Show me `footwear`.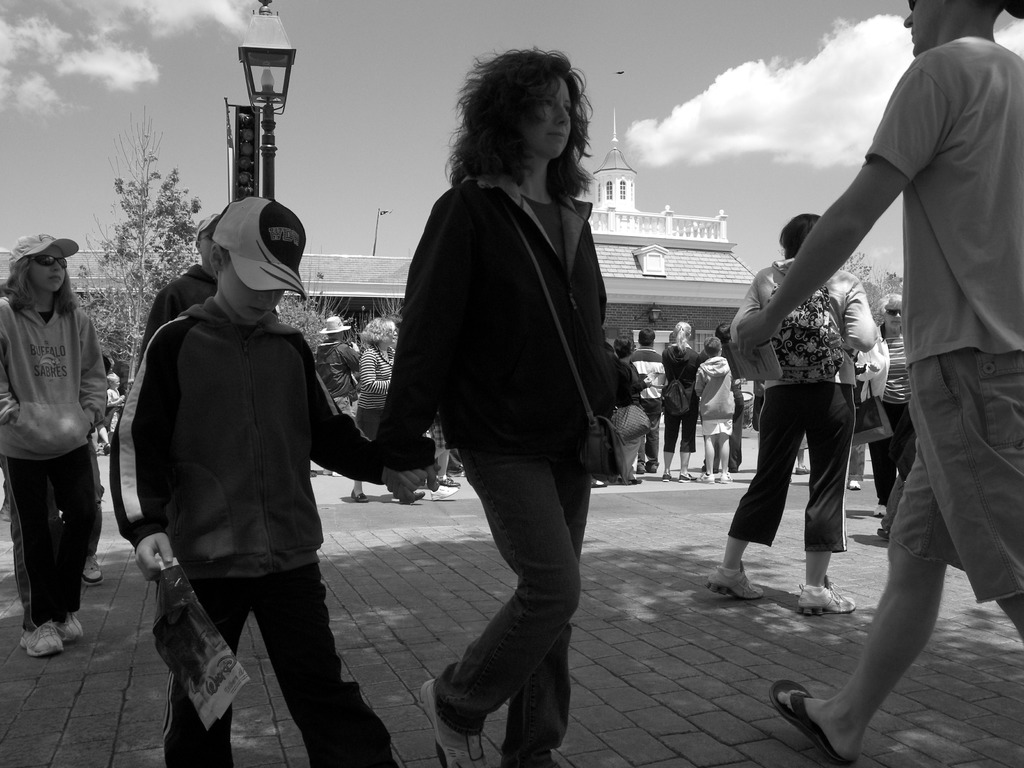
`footwear` is here: crop(876, 527, 887, 543).
